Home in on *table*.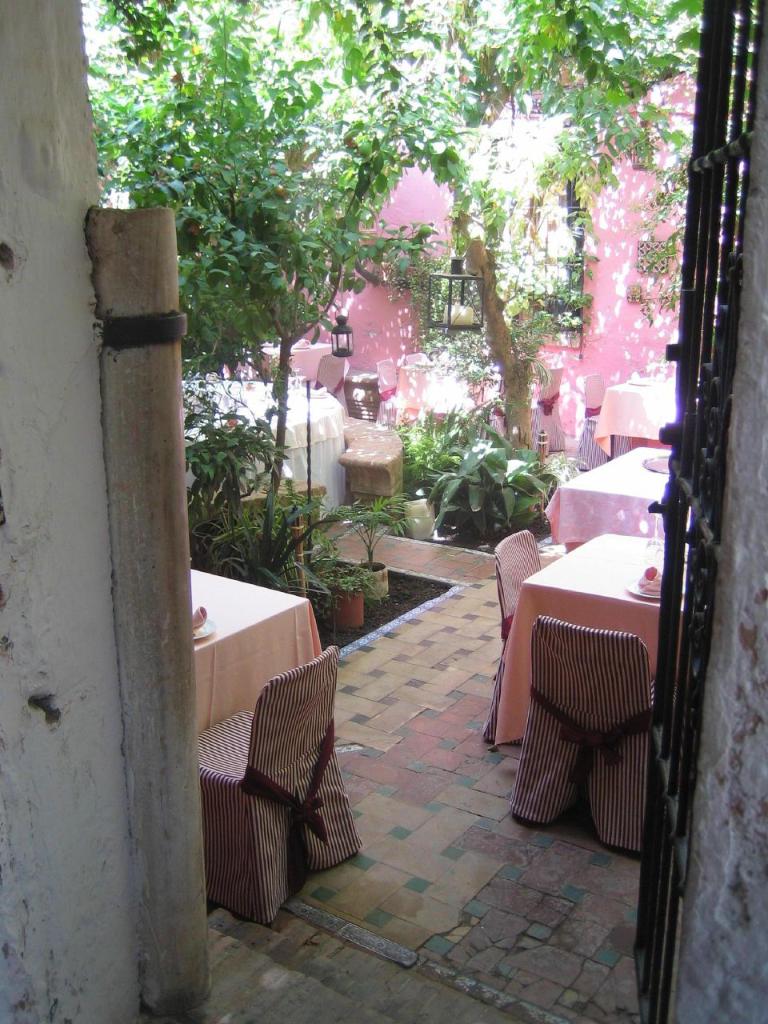
Homed in at (x1=193, y1=566, x2=331, y2=735).
